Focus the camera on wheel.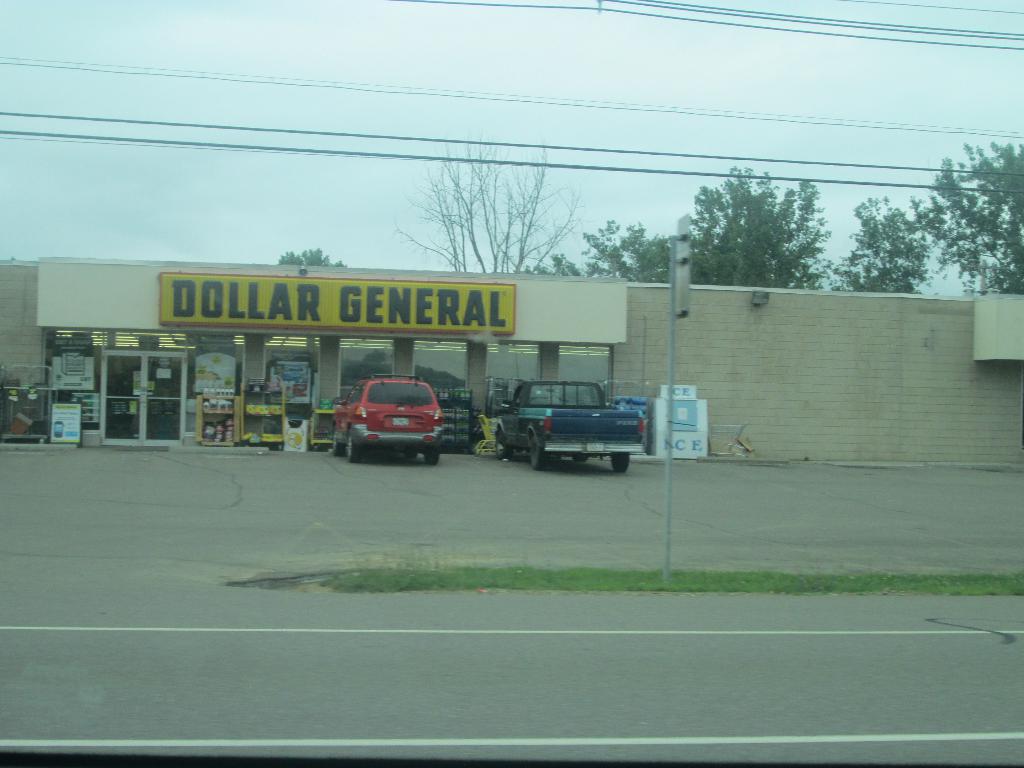
Focus region: (x1=332, y1=423, x2=341, y2=456).
